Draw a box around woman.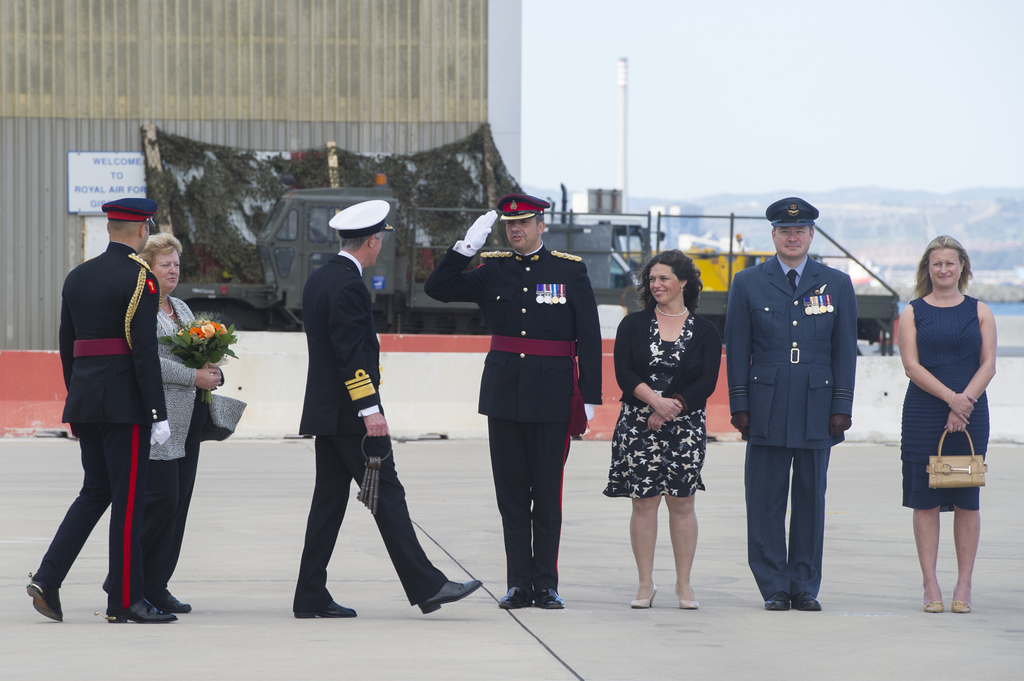
136/227/225/626.
